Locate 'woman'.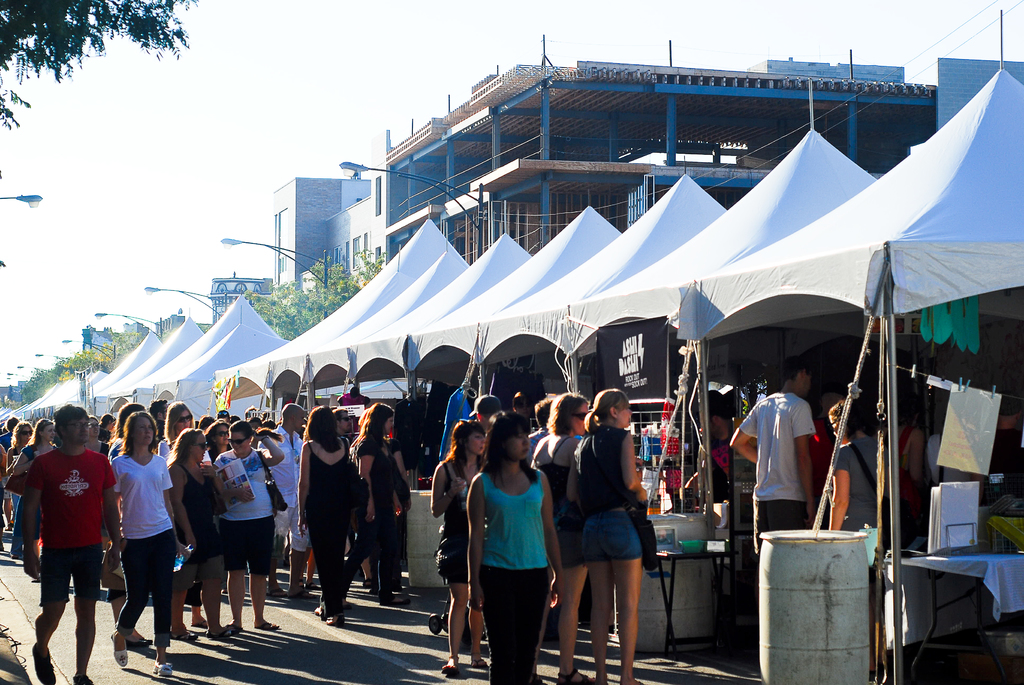
Bounding box: (x1=220, y1=415, x2=292, y2=642).
